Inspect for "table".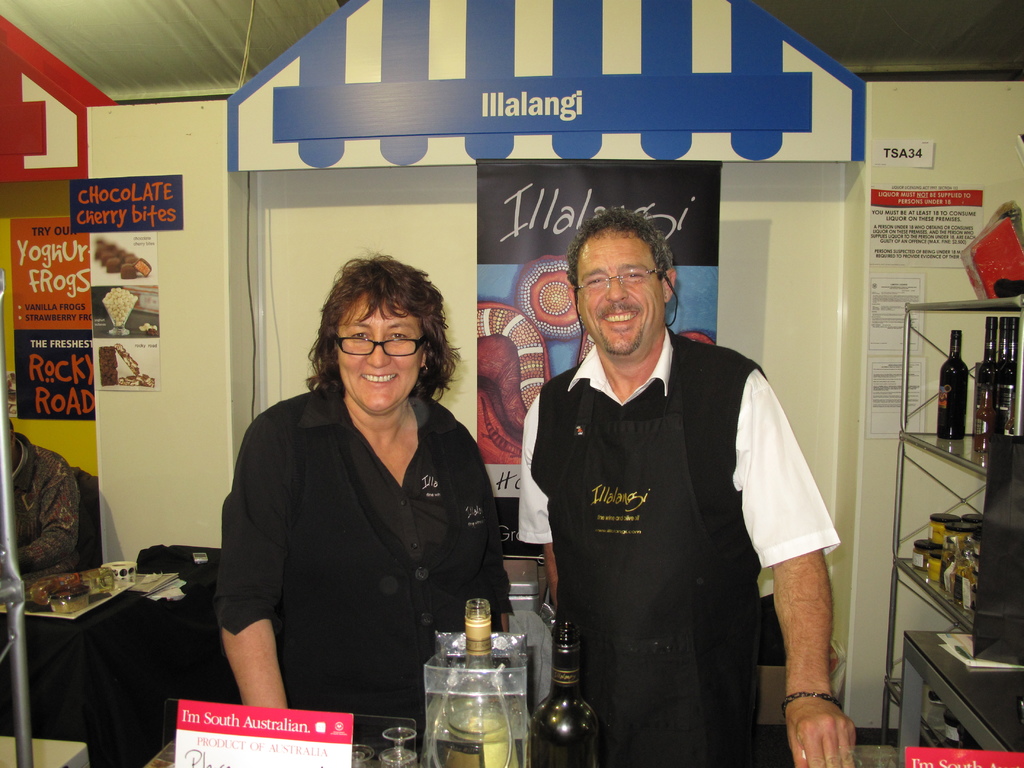
Inspection: 0:542:165:767.
